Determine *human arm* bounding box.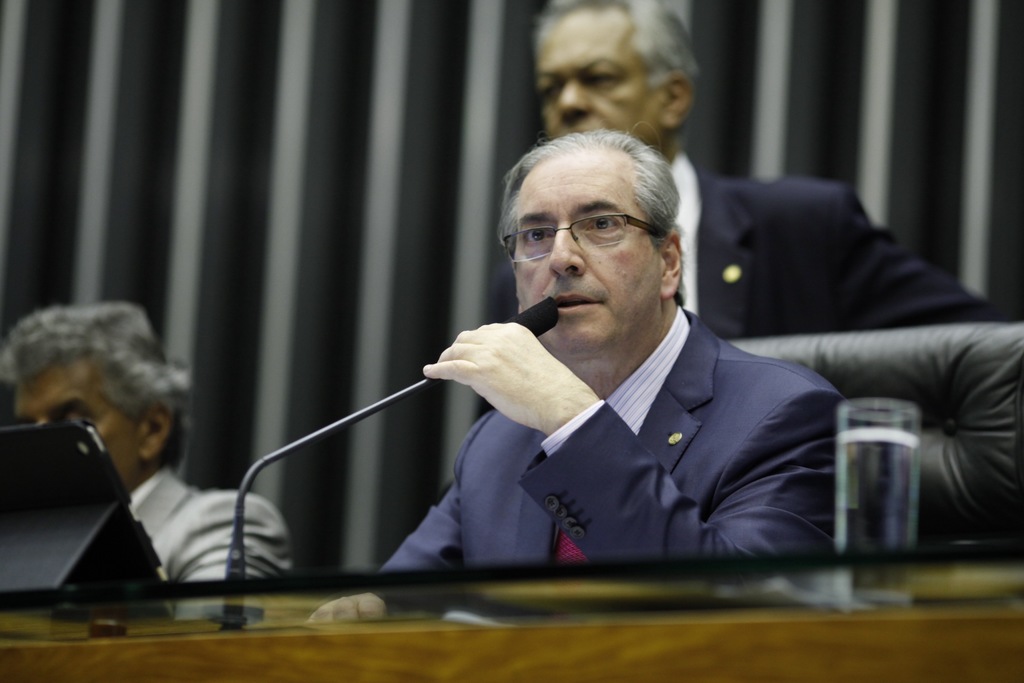
Determined: 308:412:483:625.
